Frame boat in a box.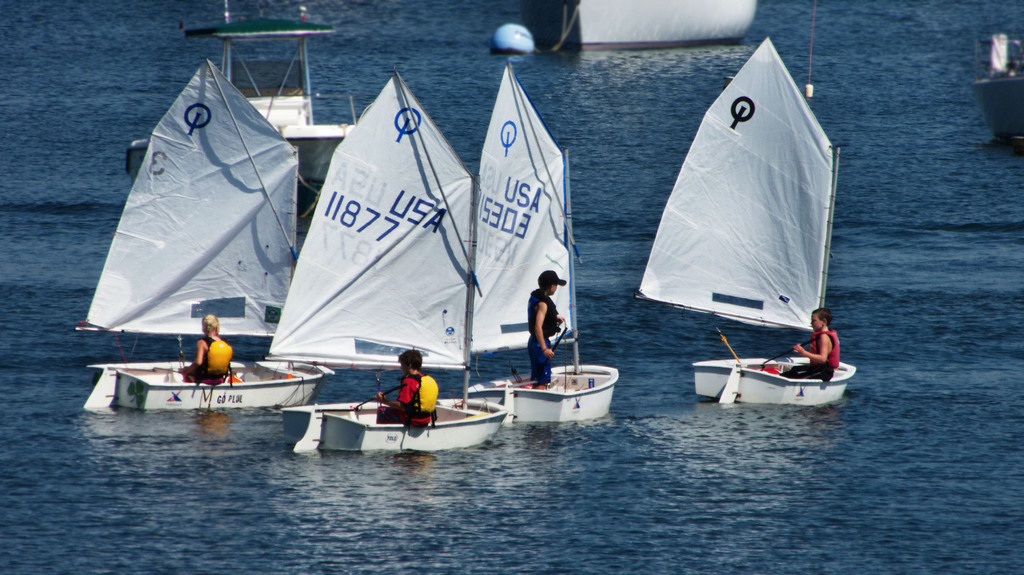
261, 67, 509, 457.
